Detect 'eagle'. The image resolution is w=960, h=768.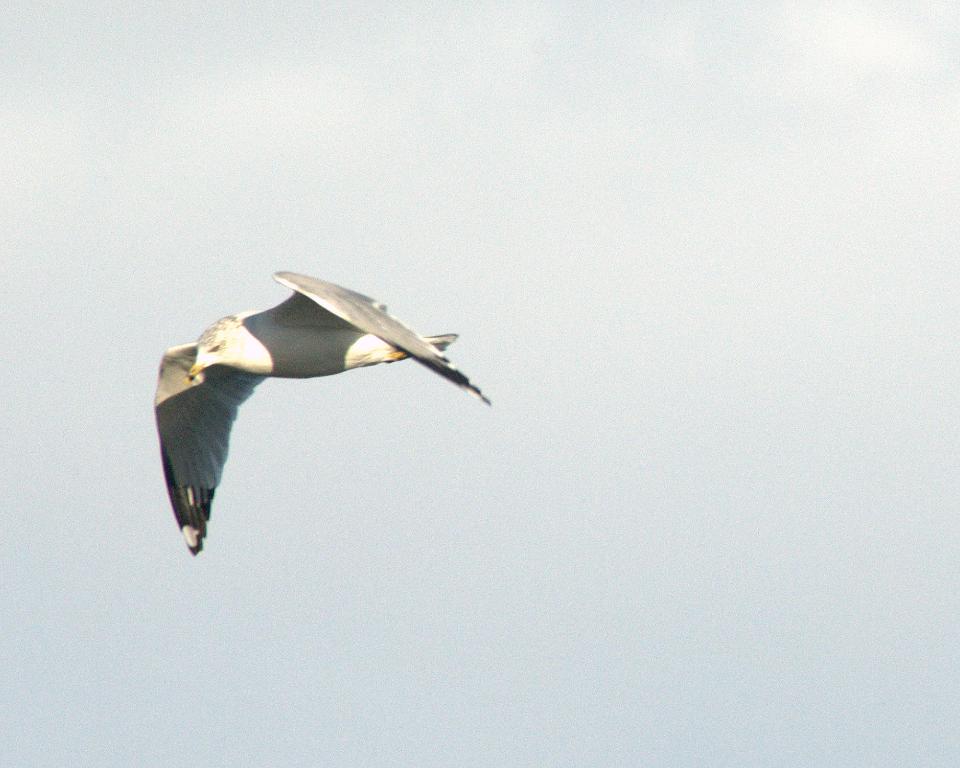
box(148, 268, 488, 558).
